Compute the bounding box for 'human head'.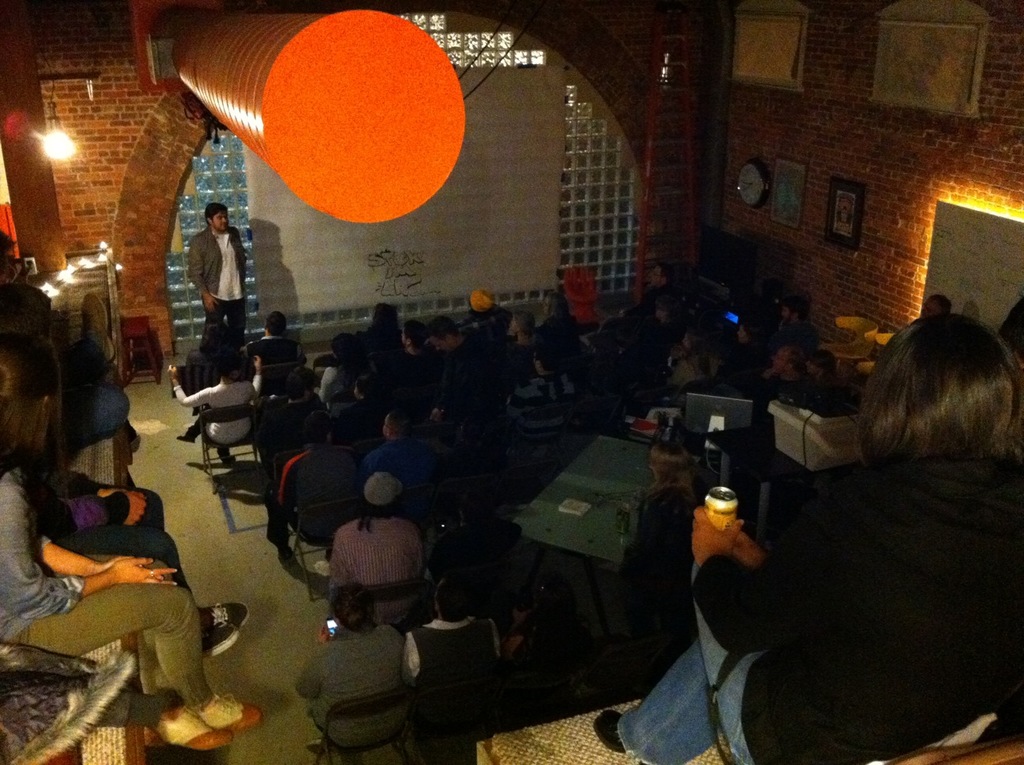
{"x1": 363, "y1": 473, "x2": 405, "y2": 525}.
